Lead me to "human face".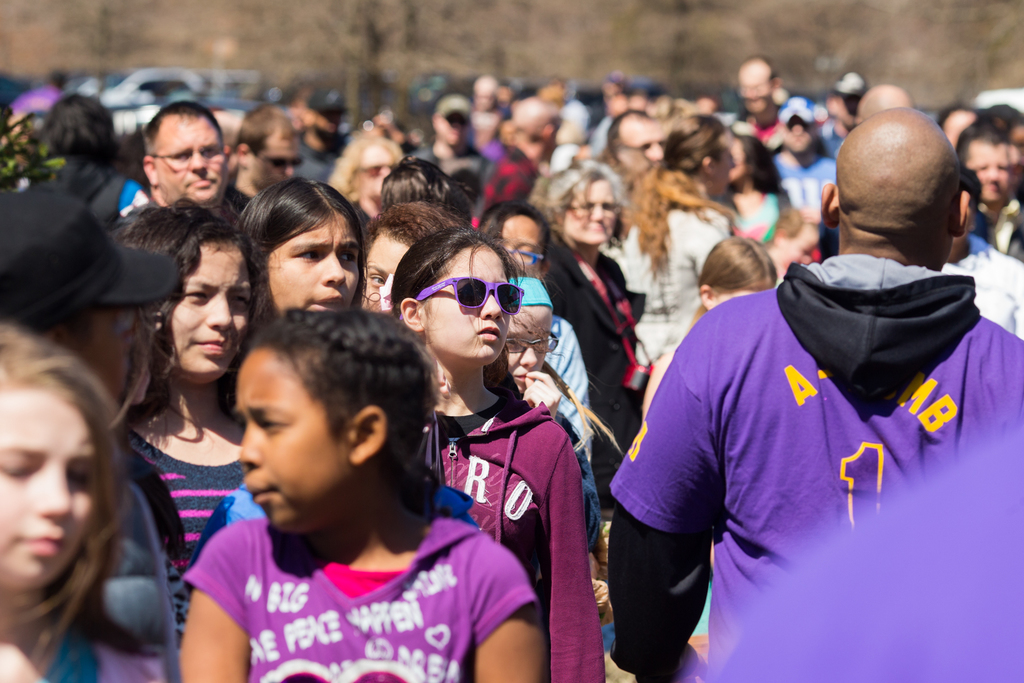
Lead to left=507, top=304, right=549, bottom=389.
